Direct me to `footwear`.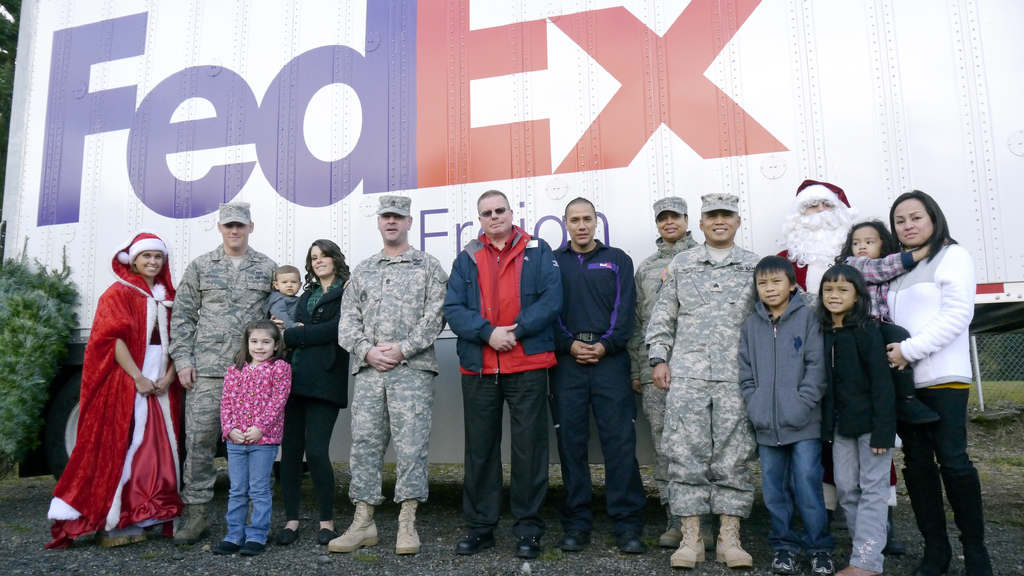
Direction: x1=832 y1=561 x2=882 y2=574.
